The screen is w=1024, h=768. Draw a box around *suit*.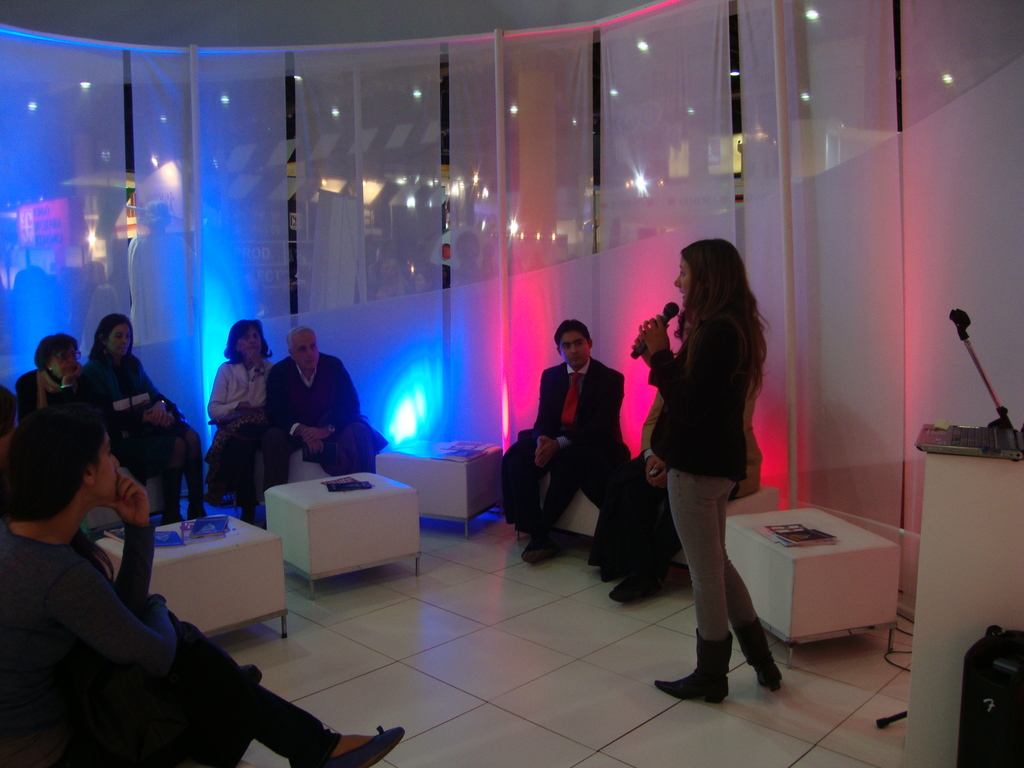
x1=614 y1=373 x2=763 y2=570.
